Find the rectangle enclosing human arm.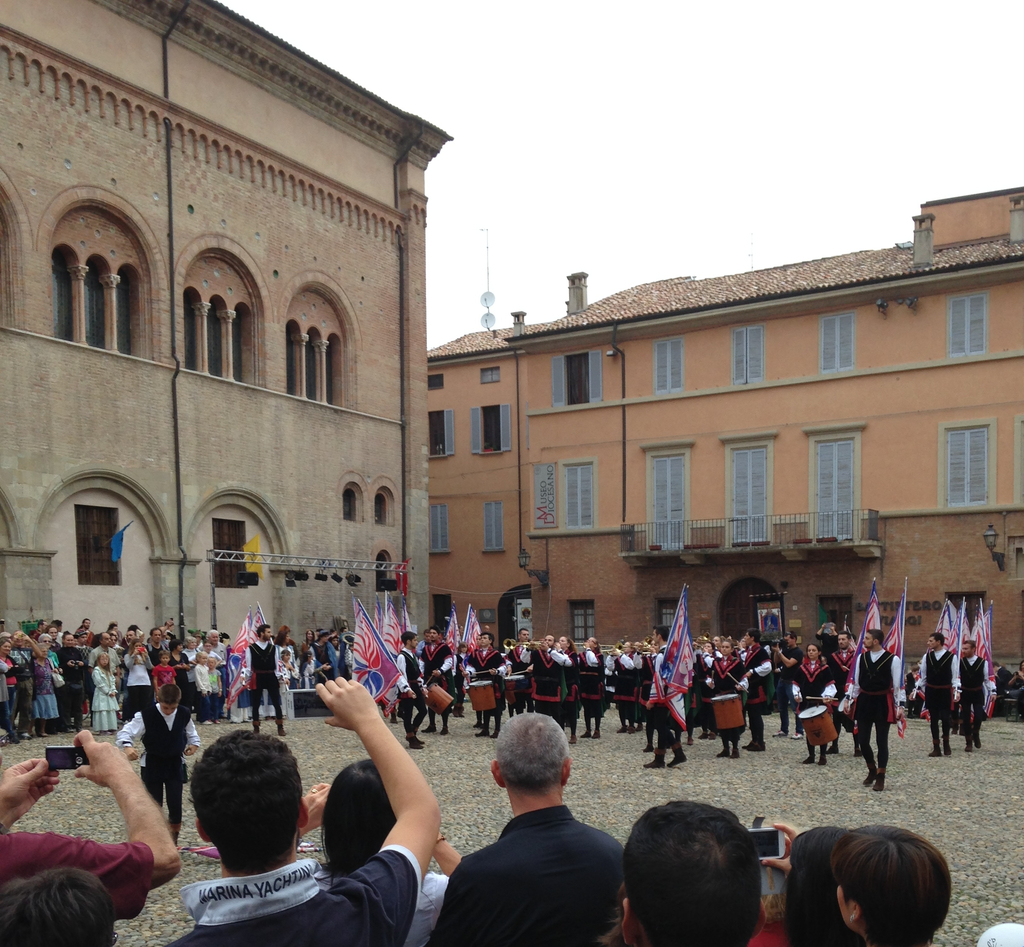
x1=91 y1=667 x2=110 y2=694.
